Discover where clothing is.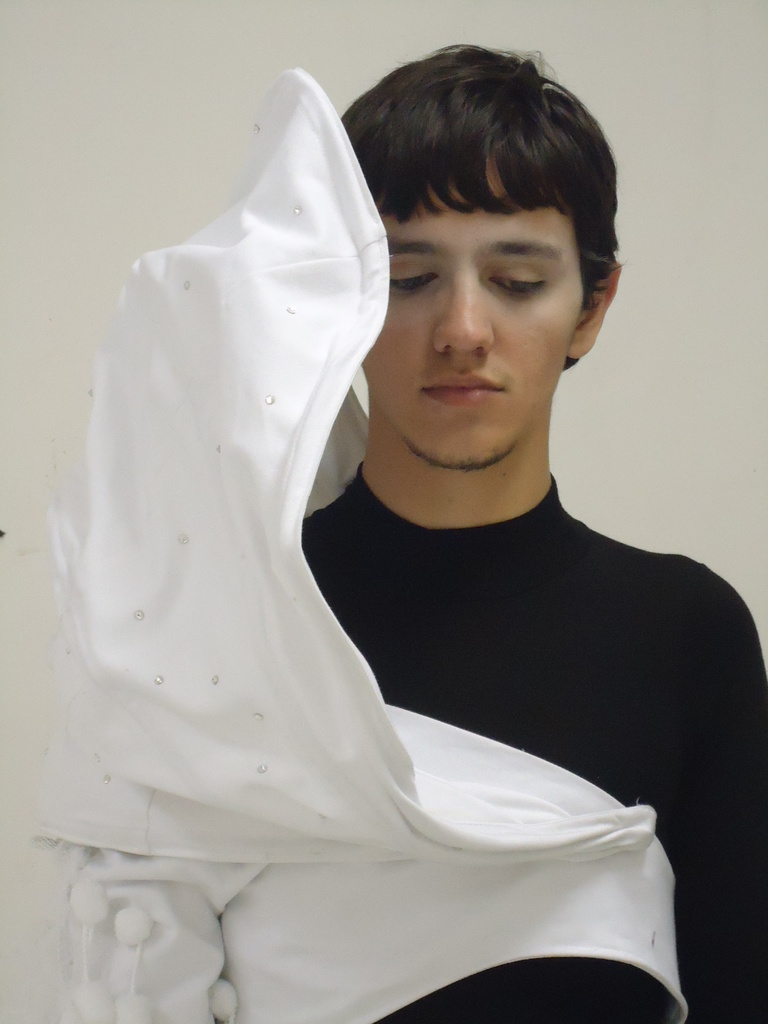
Discovered at box=[301, 462, 767, 1023].
